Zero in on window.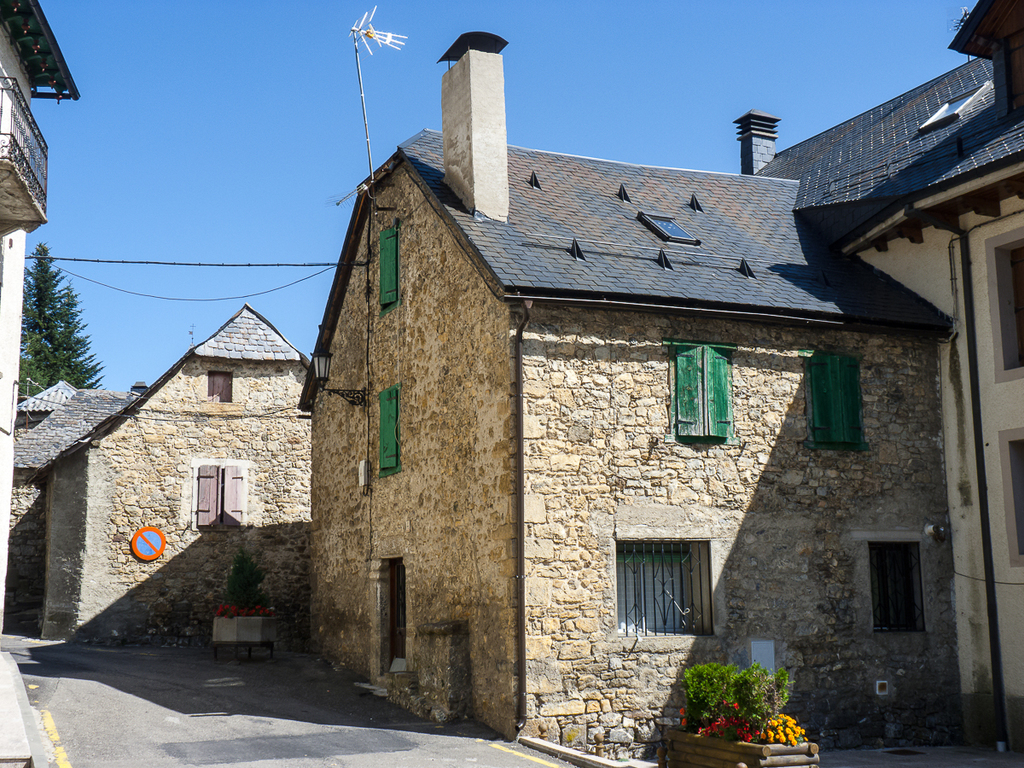
Zeroed in: <bbox>858, 540, 926, 636</bbox>.
